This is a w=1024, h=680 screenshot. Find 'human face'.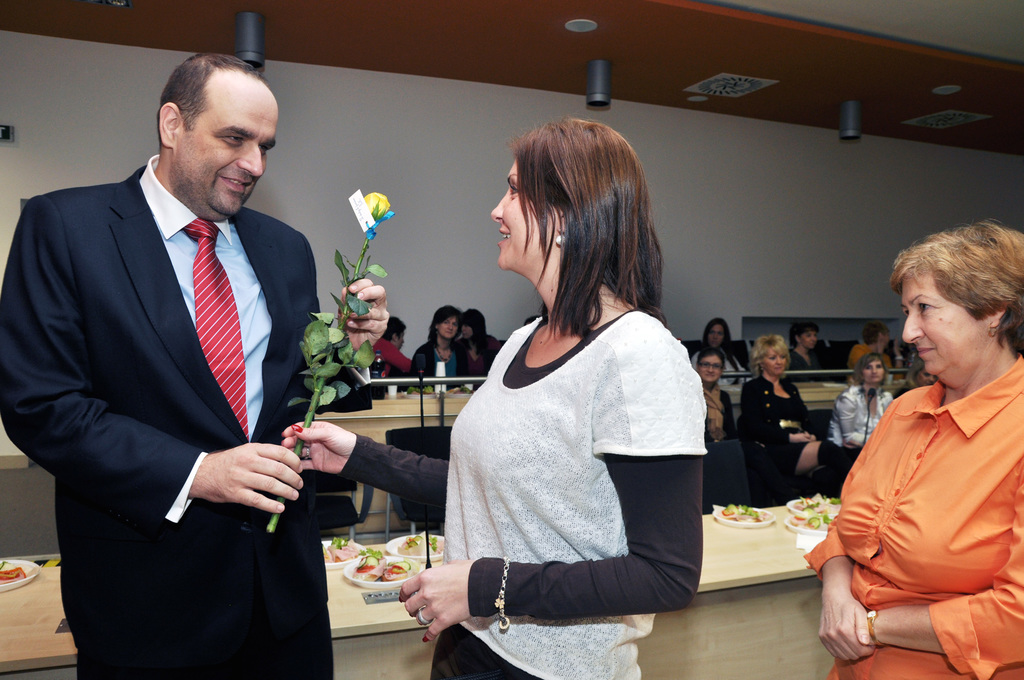
Bounding box: [x1=396, y1=330, x2=404, y2=349].
